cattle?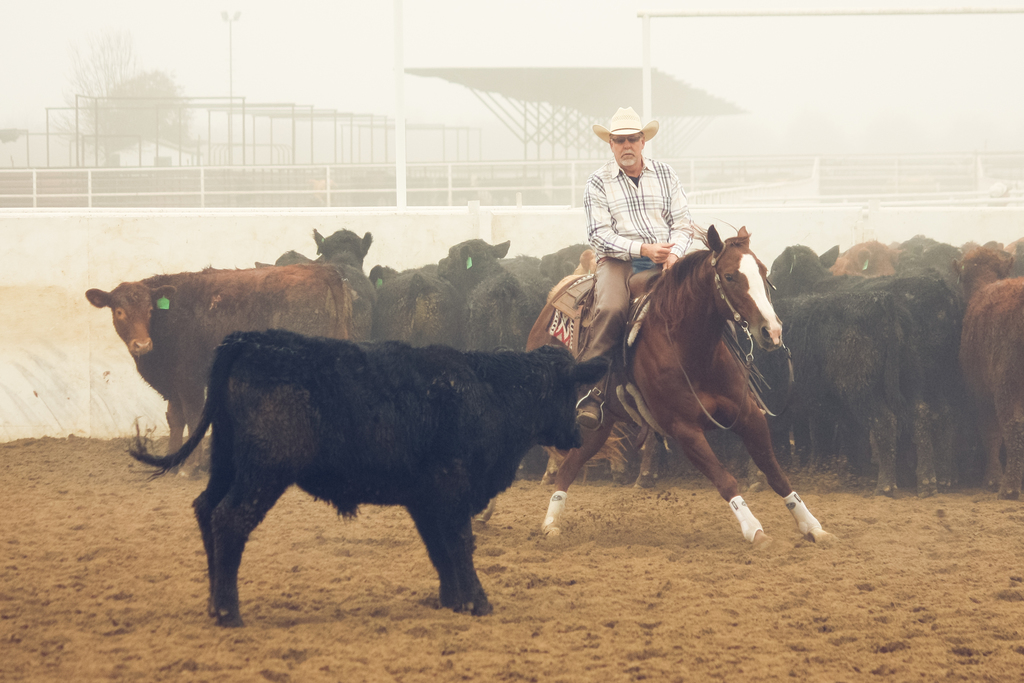
87 263 353 481
